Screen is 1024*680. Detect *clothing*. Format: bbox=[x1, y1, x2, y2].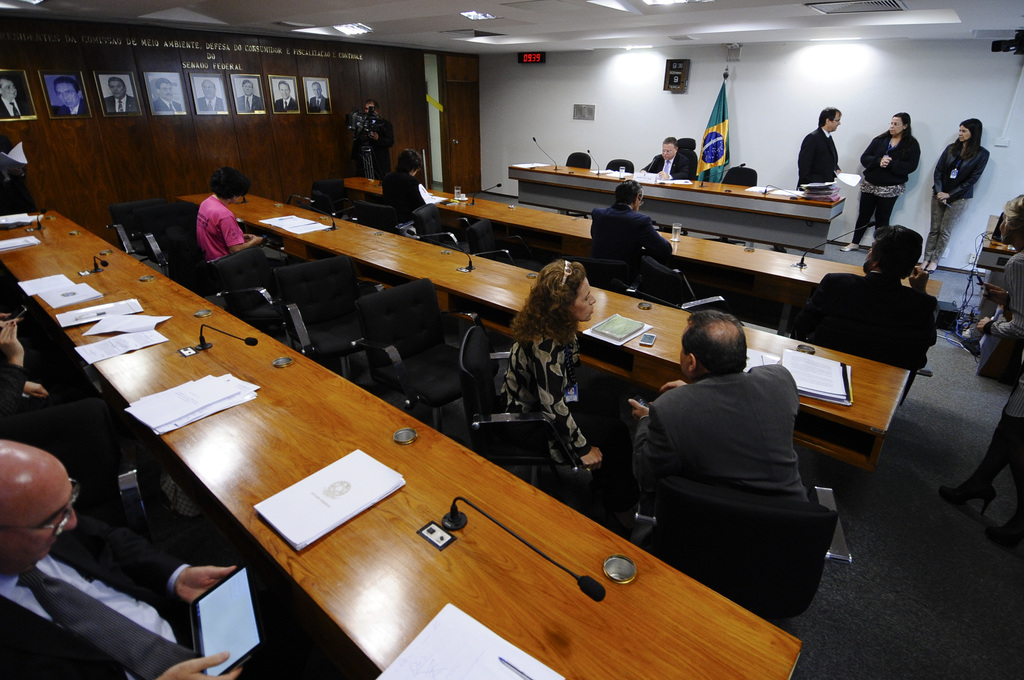
bbox=[230, 97, 260, 120].
